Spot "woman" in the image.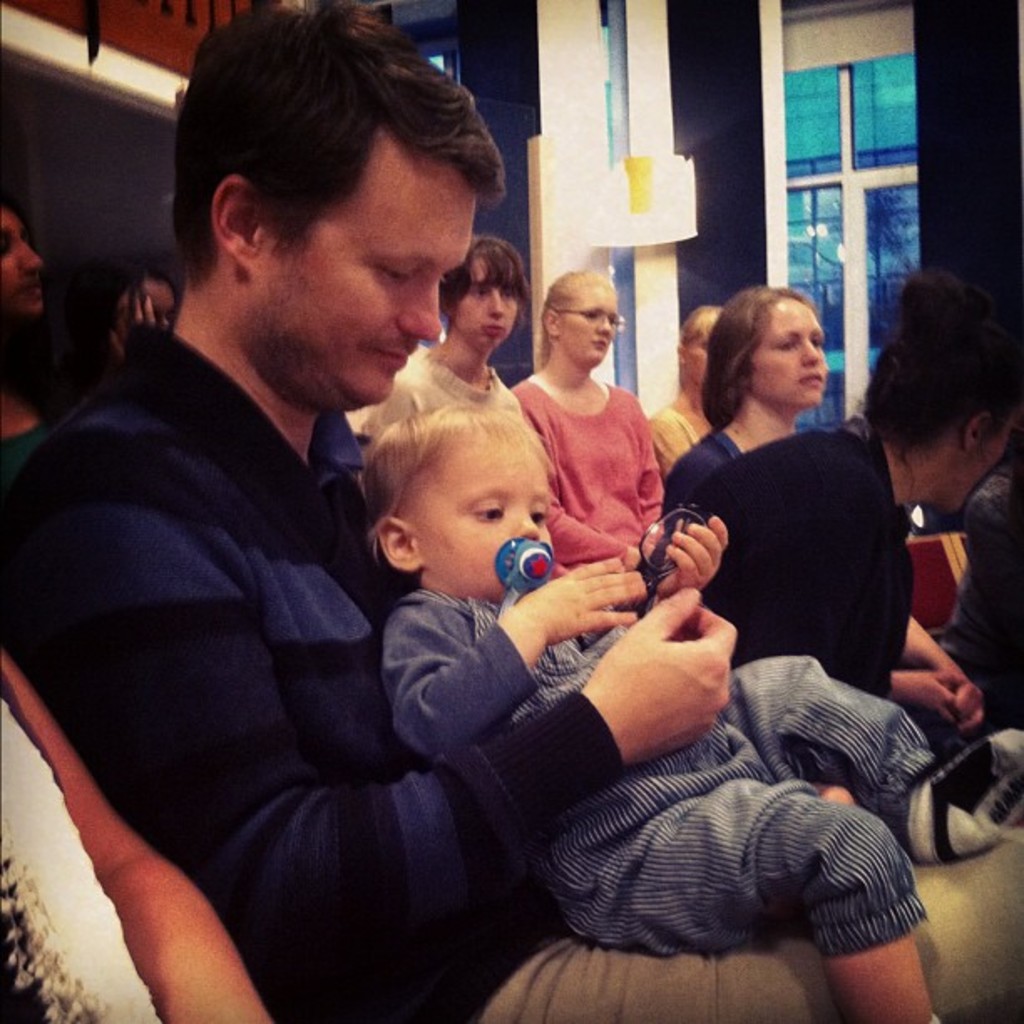
"woman" found at 356,221,519,443.
